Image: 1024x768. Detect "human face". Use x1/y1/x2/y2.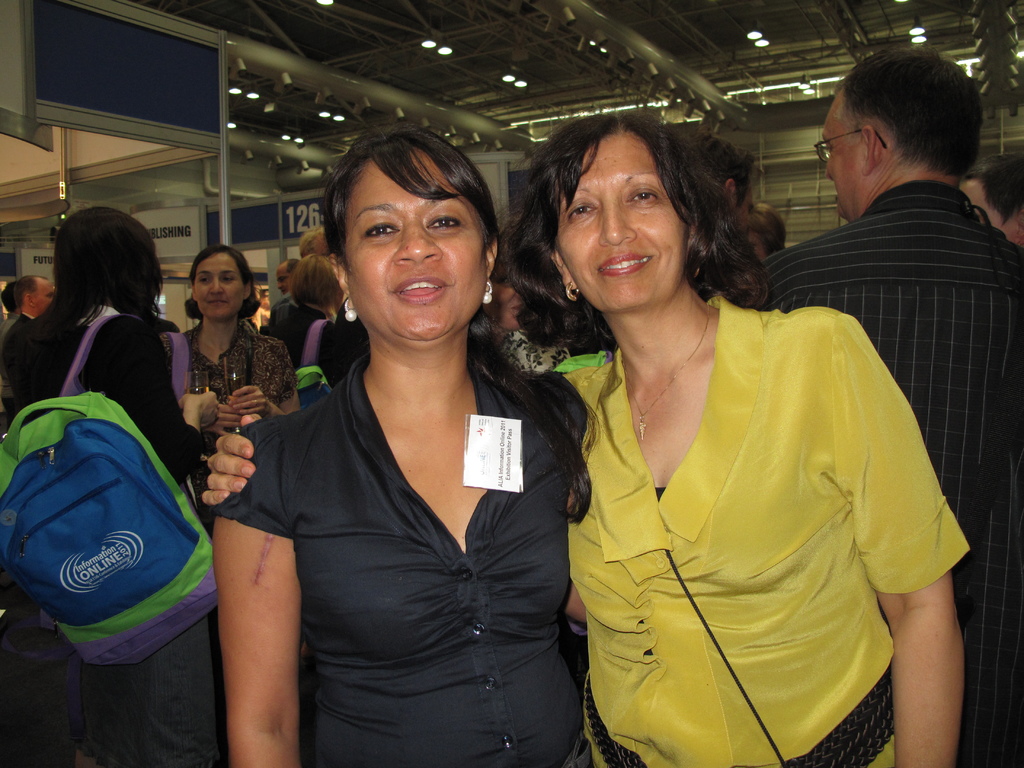
193/257/245/318.
